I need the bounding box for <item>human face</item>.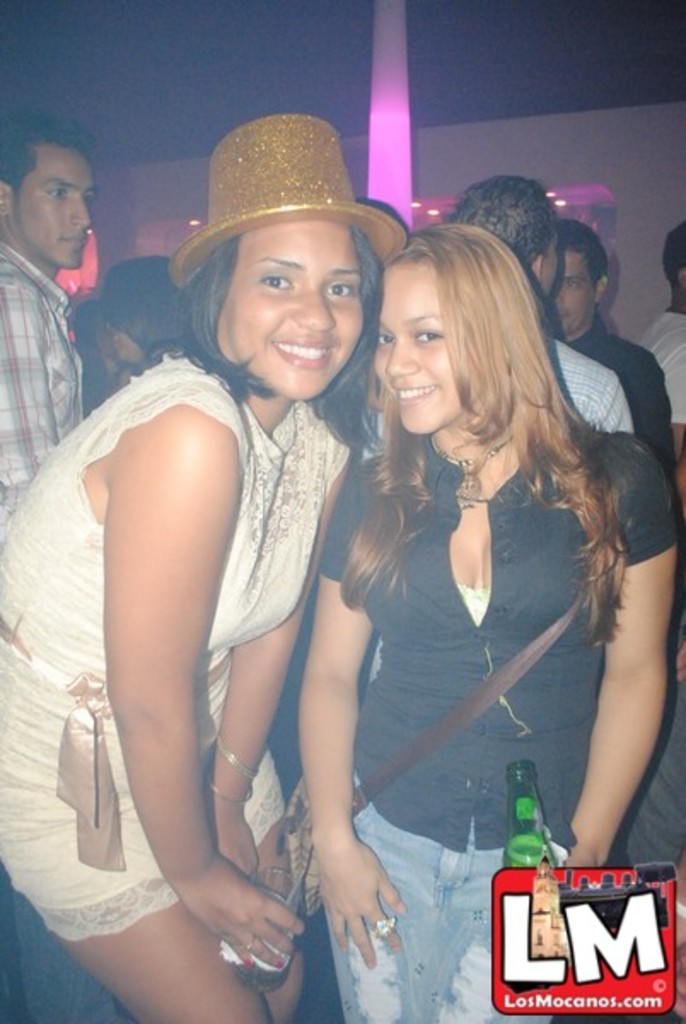
Here it is: 538 227 561 307.
